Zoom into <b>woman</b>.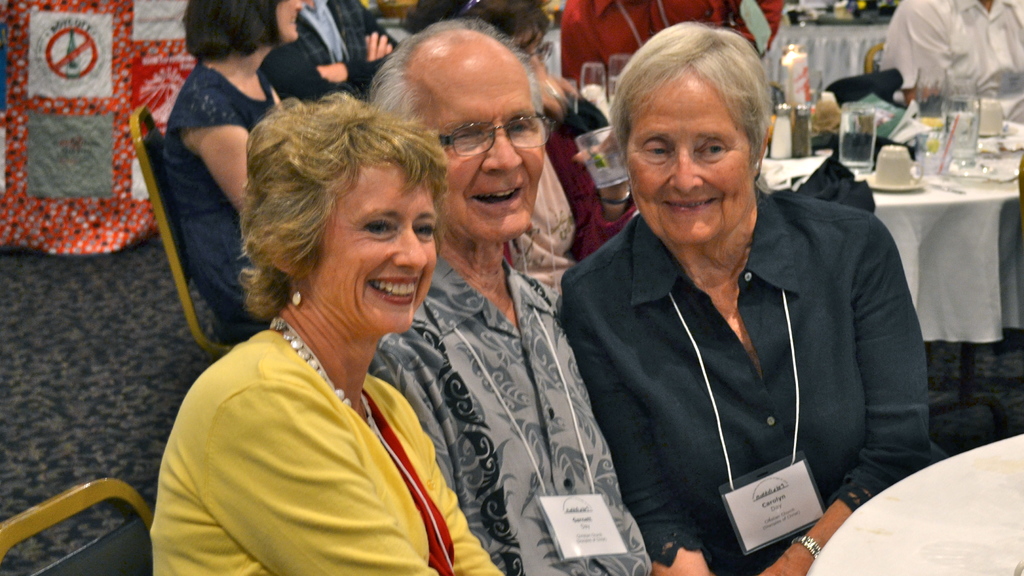
Zoom target: (149, 93, 515, 575).
